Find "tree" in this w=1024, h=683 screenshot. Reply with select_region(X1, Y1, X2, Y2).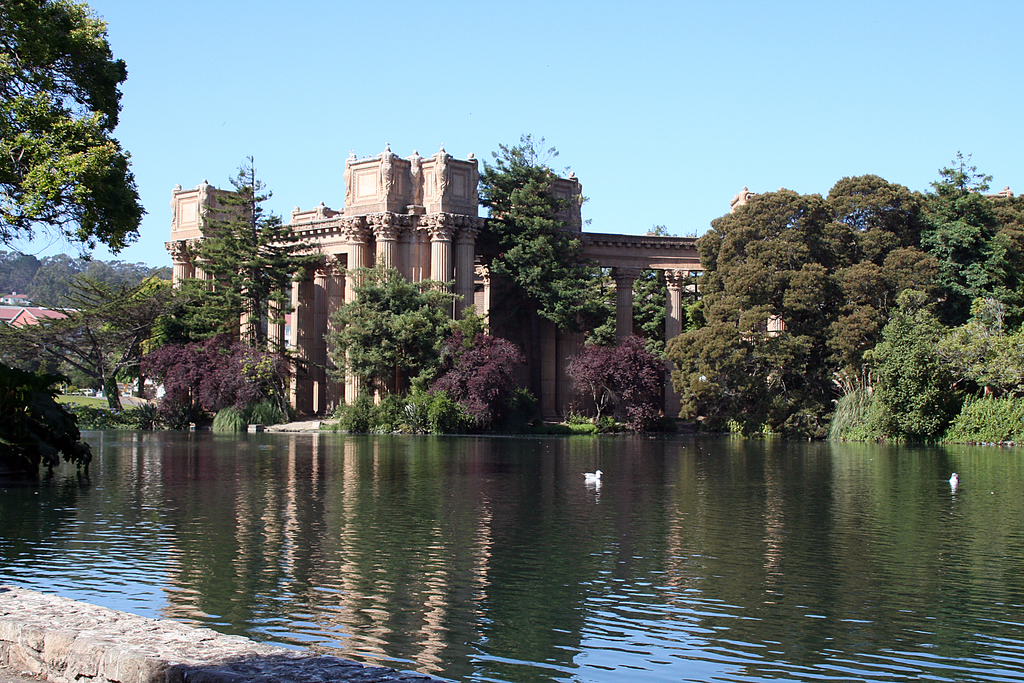
select_region(0, 315, 66, 435).
